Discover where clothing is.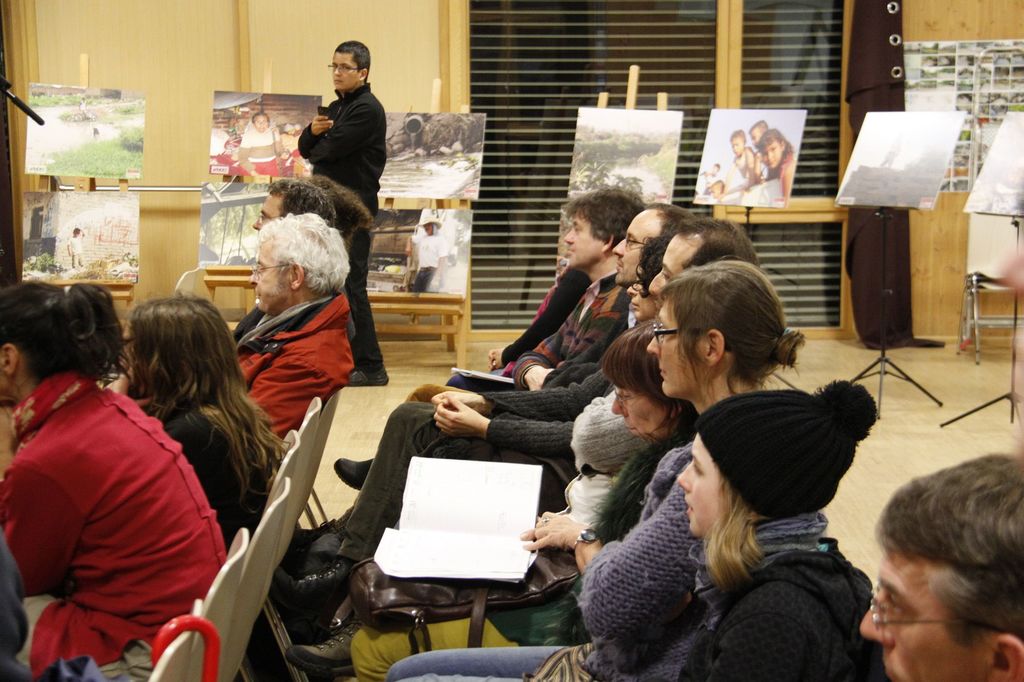
Discovered at detection(772, 148, 797, 205).
